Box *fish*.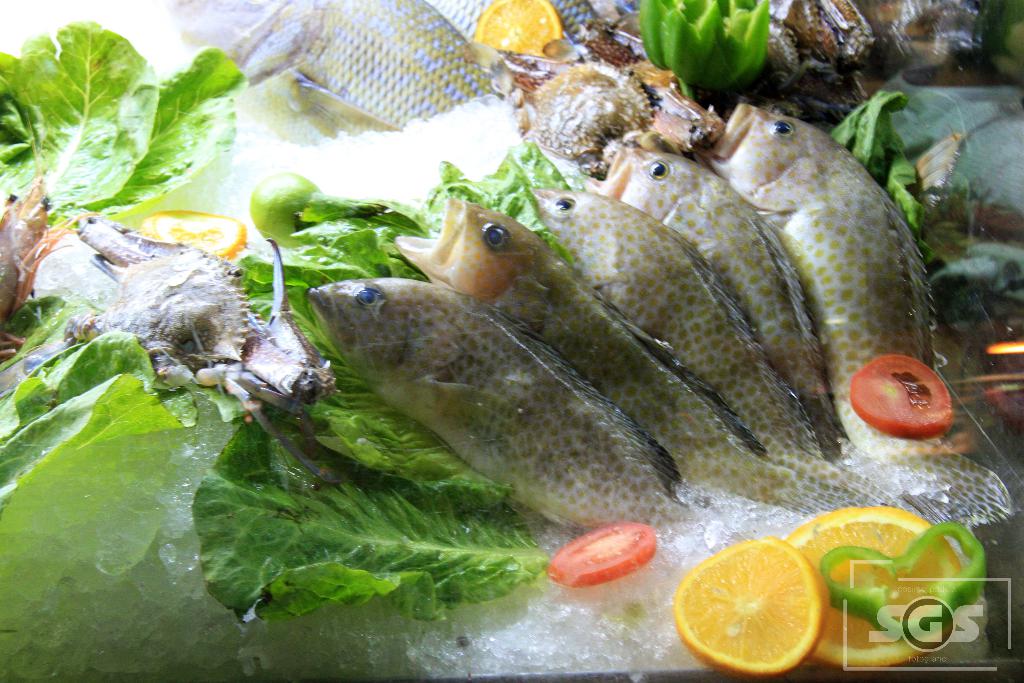
710, 106, 1022, 505.
